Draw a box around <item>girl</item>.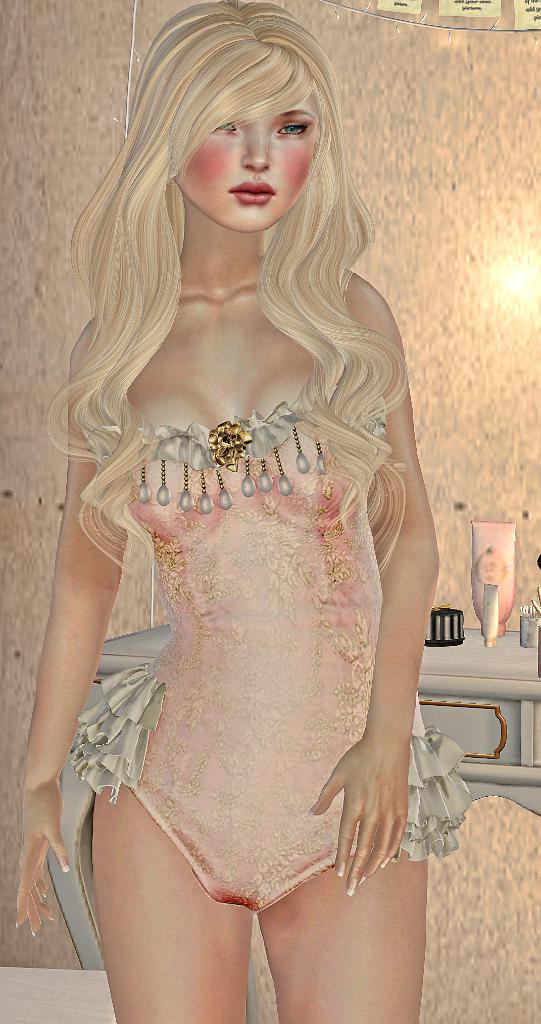
[4,0,472,1023].
